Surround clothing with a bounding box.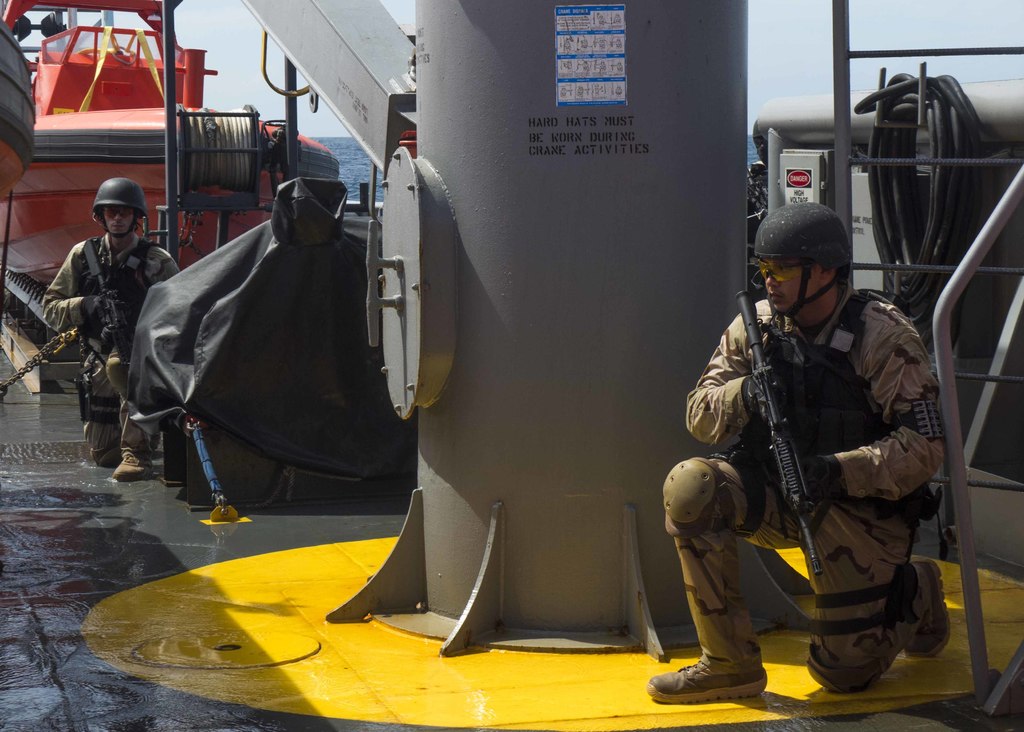
[668, 245, 964, 689].
